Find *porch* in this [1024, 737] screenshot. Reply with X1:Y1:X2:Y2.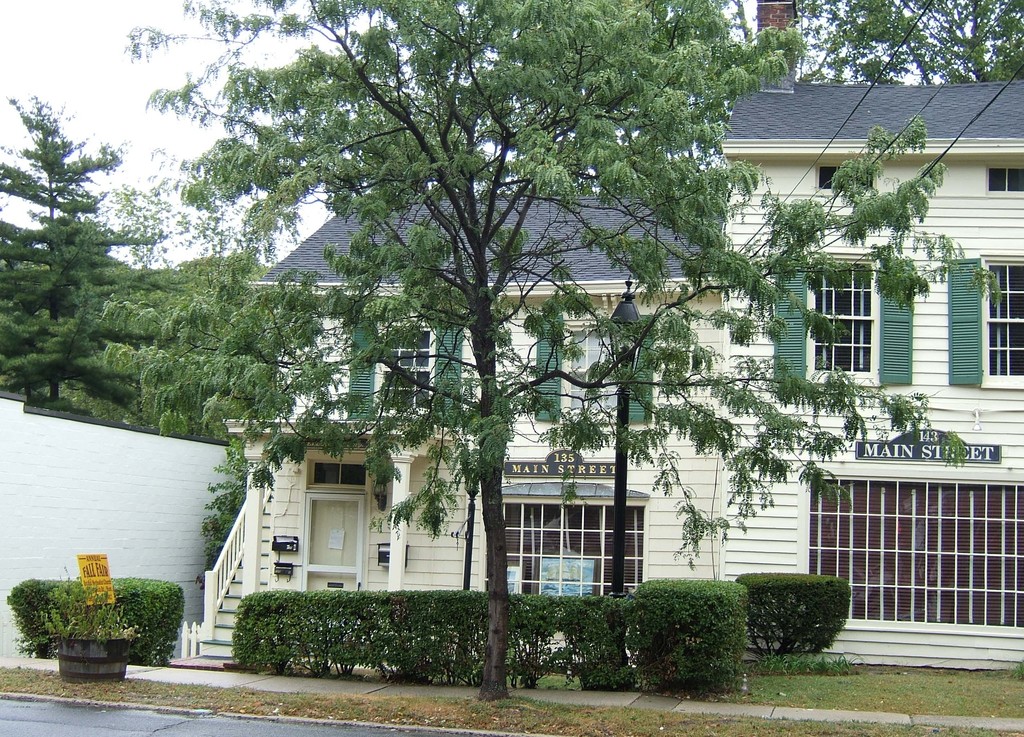
161:73:1021:674.
